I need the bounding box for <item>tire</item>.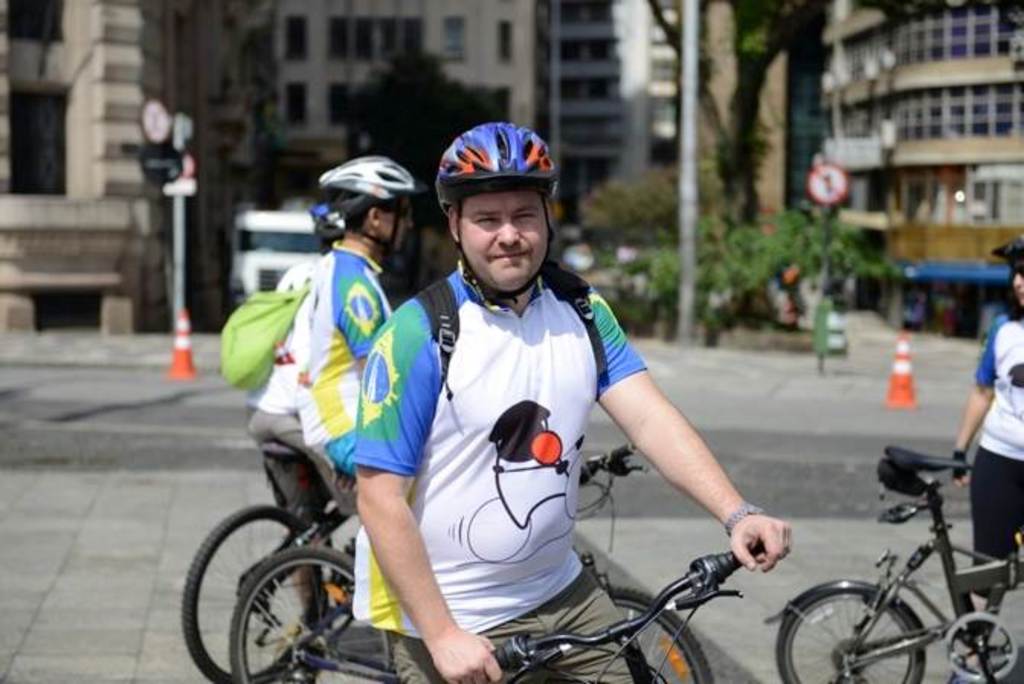
Here it is: {"x1": 227, "y1": 539, "x2": 360, "y2": 682}.
